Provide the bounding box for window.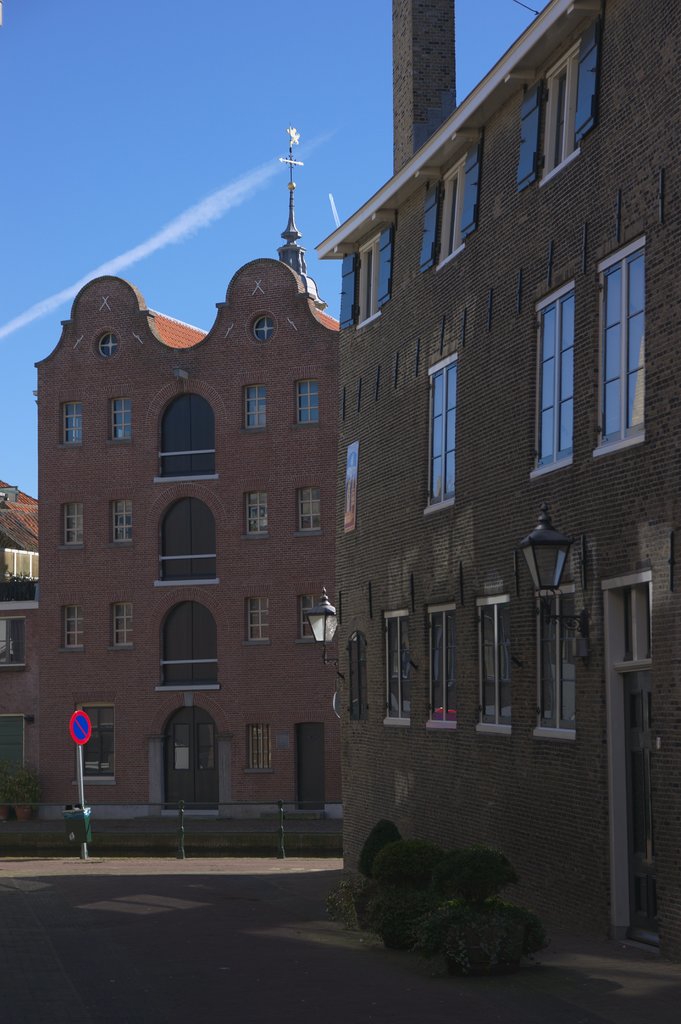
crop(290, 365, 319, 431).
